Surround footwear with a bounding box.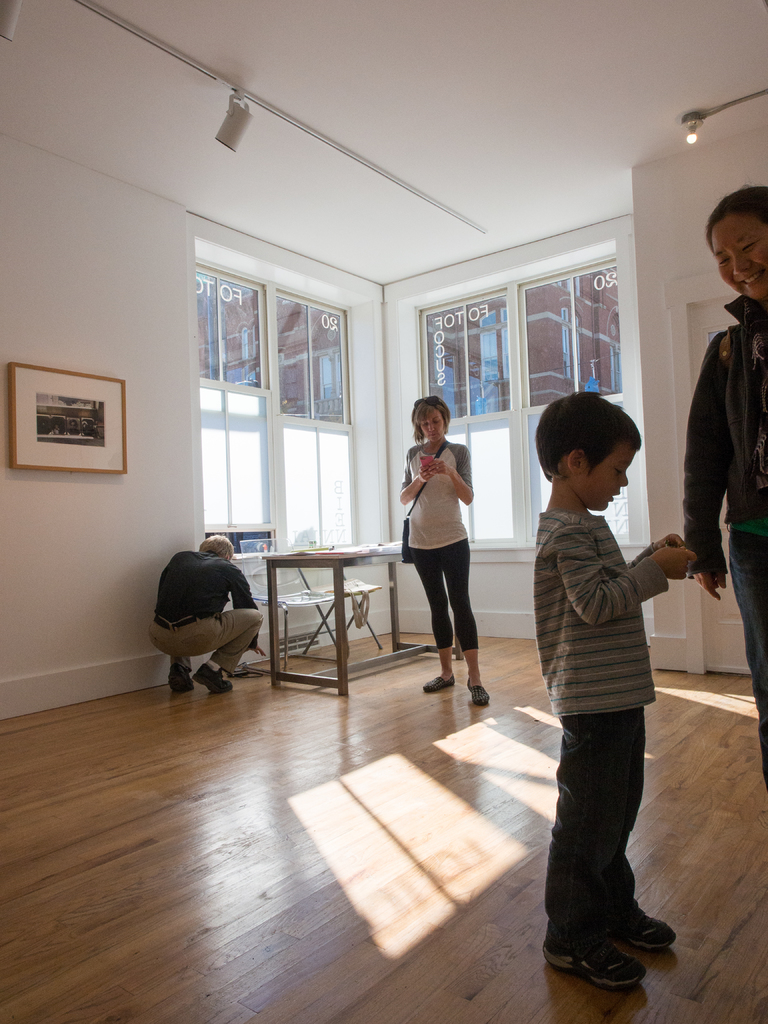
box=[468, 678, 490, 712].
